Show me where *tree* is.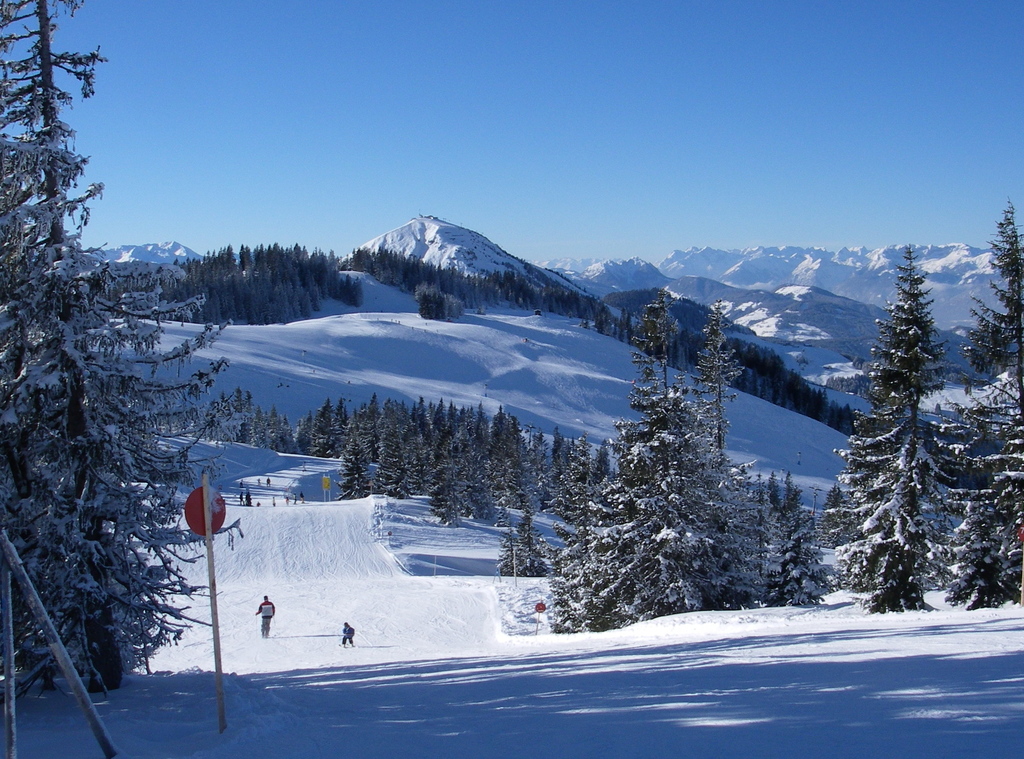
*tree* is at l=812, t=484, r=846, b=550.
